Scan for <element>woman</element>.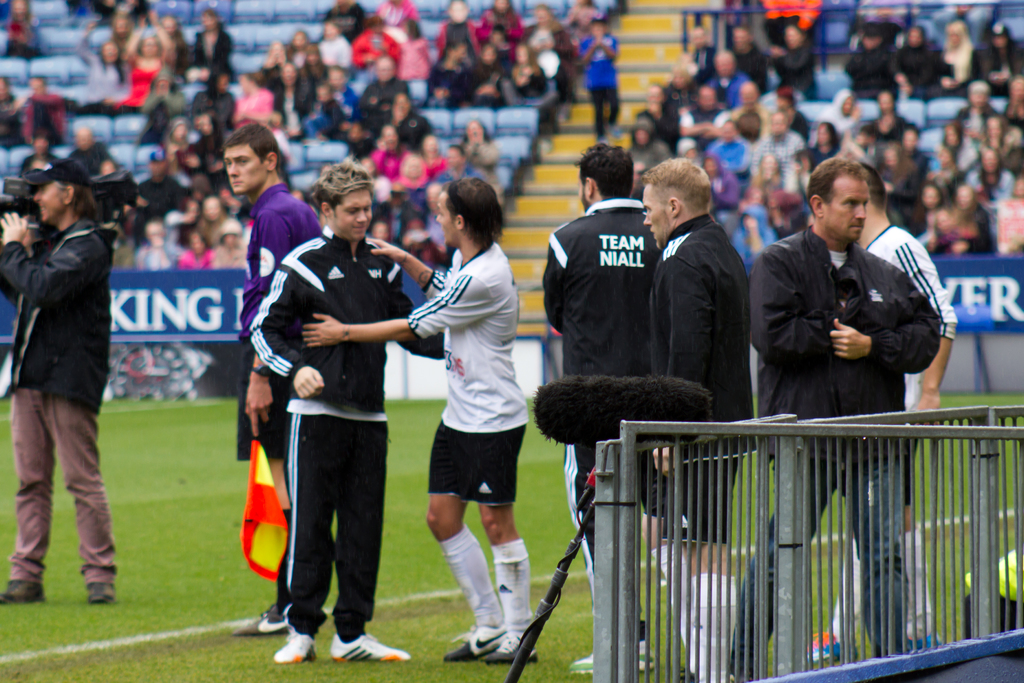
Scan result: crop(180, 153, 220, 199).
